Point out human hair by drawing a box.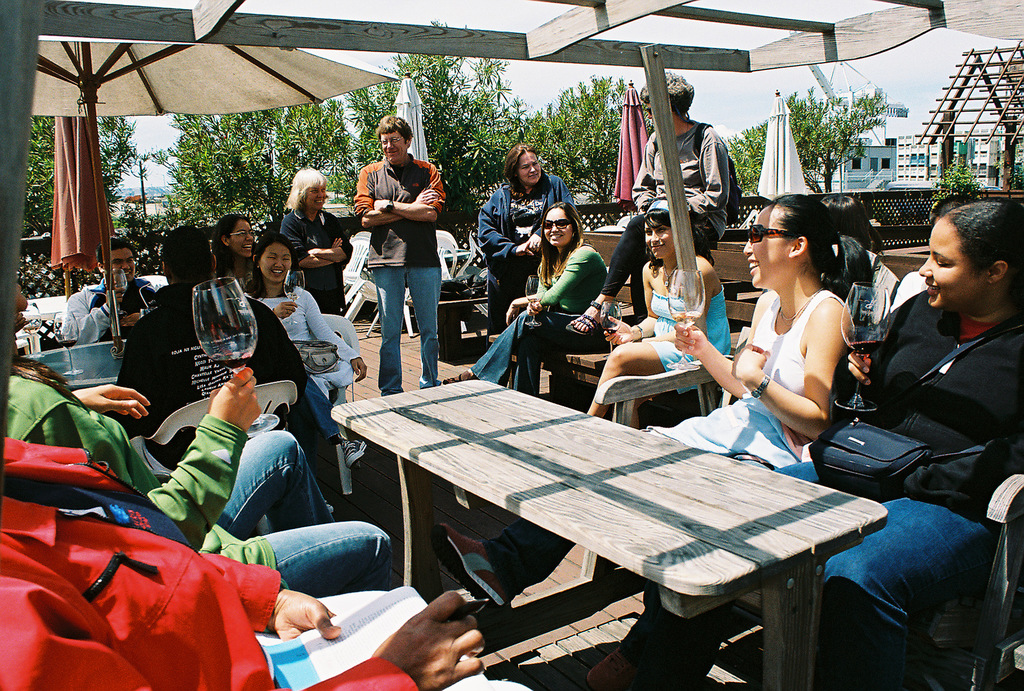
96,237,139,265.
